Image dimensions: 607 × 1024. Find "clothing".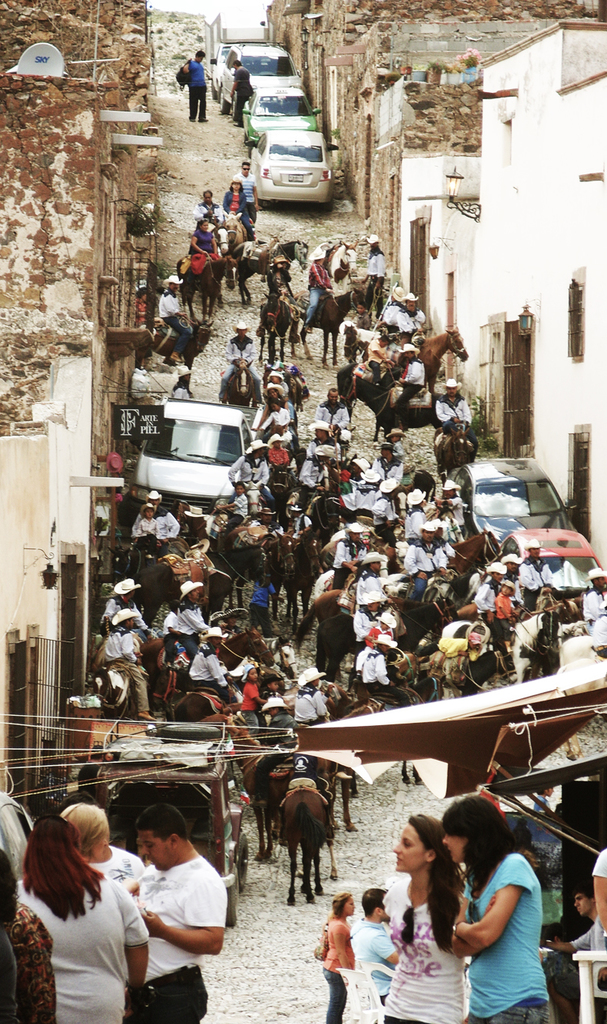
268 711 298 747.
